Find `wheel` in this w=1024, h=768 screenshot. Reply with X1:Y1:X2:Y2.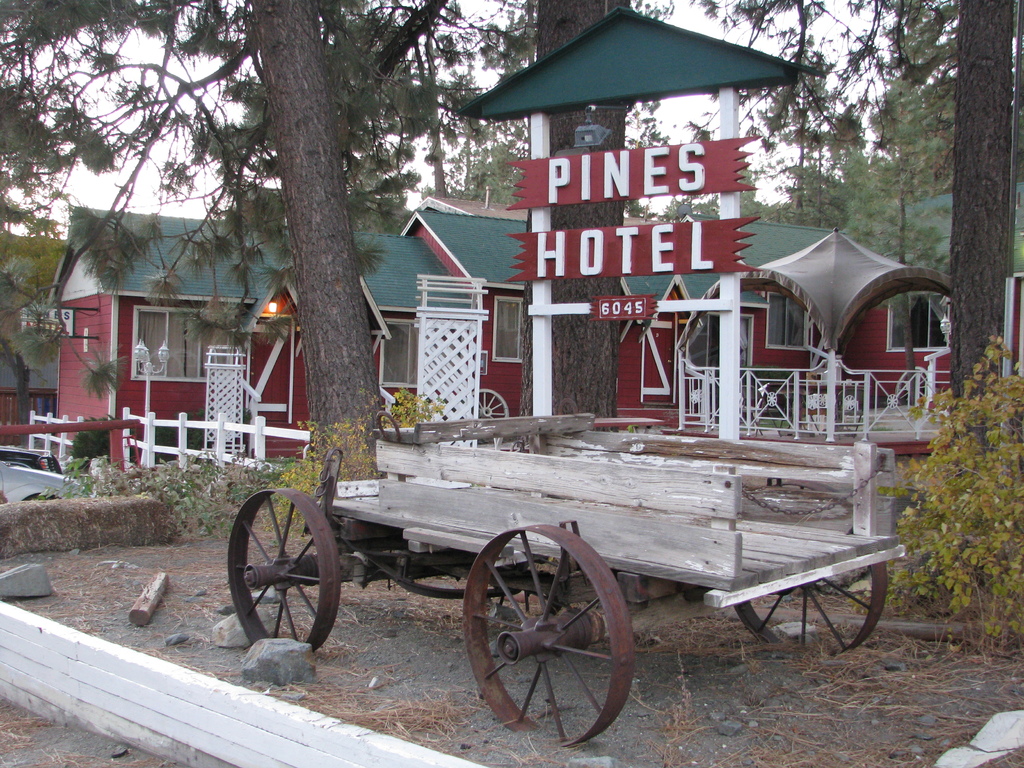
225:488:338:664.
